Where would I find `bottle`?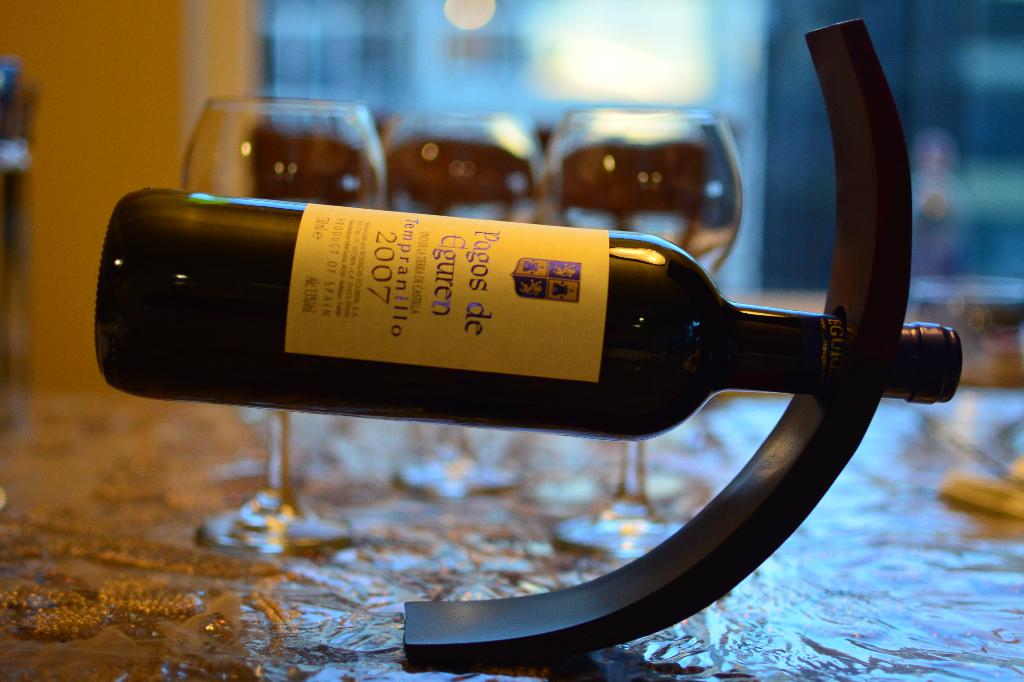
At 94, 182, 964, 447.
